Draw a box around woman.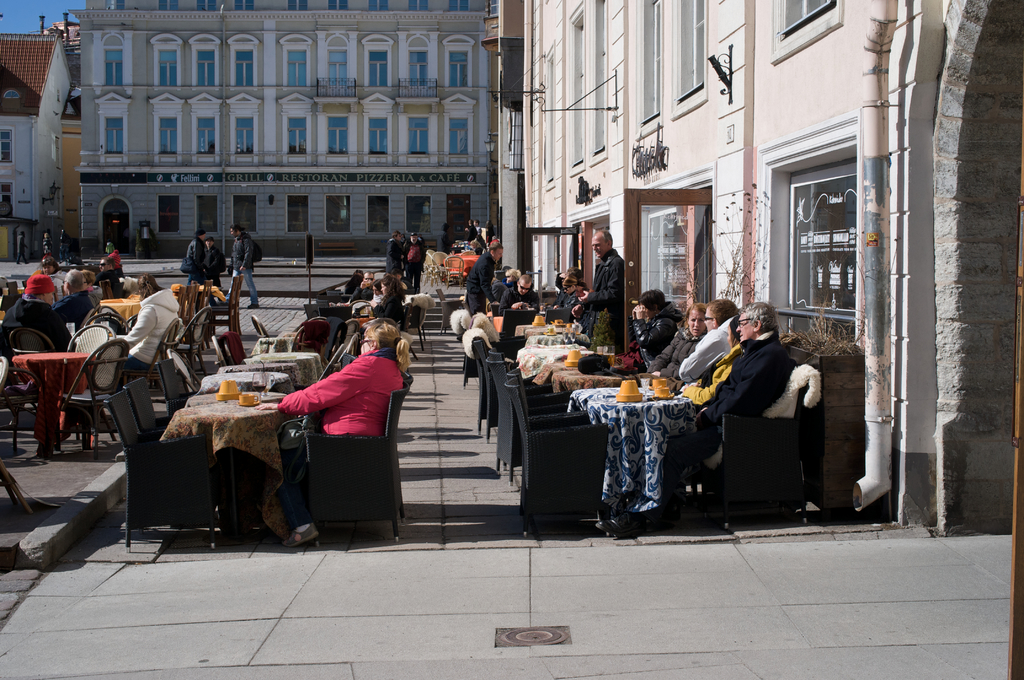
[x1=552, y1=272, x2=587, y2=315].
